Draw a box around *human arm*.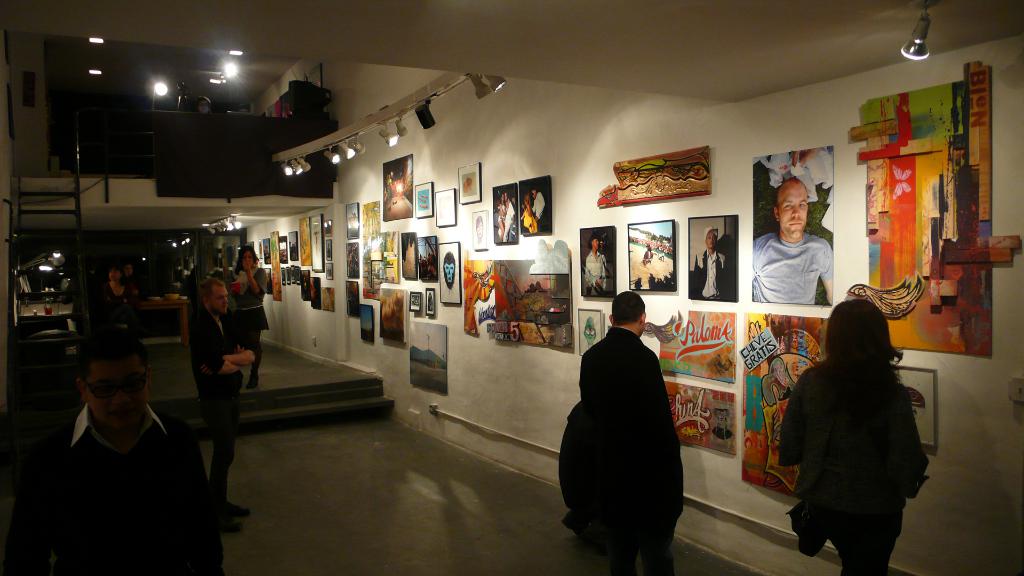
locate(587, 258, 612, 287).
